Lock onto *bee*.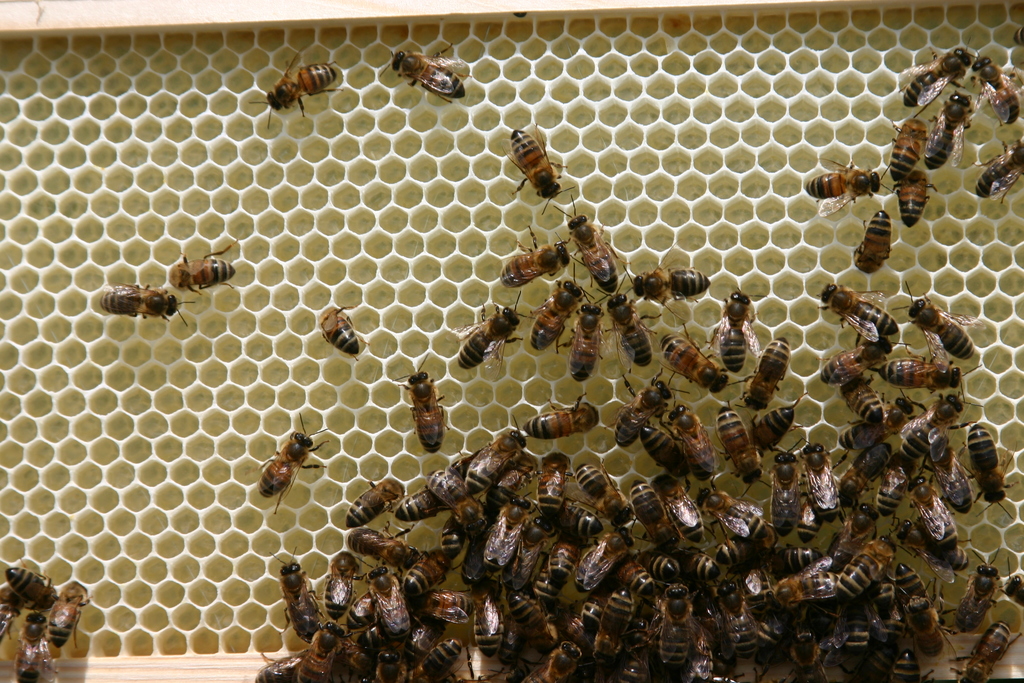
Locked: 399, 484, 444, 529.
